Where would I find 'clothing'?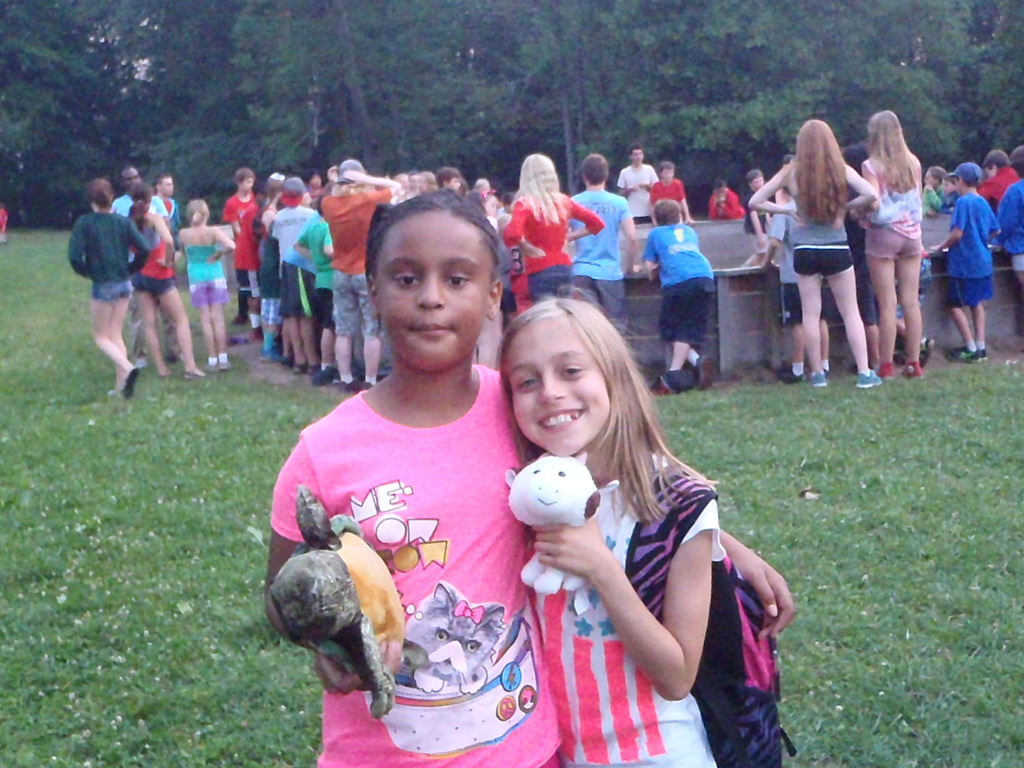
At (left=305, top=328, right=539, bottom=739).
